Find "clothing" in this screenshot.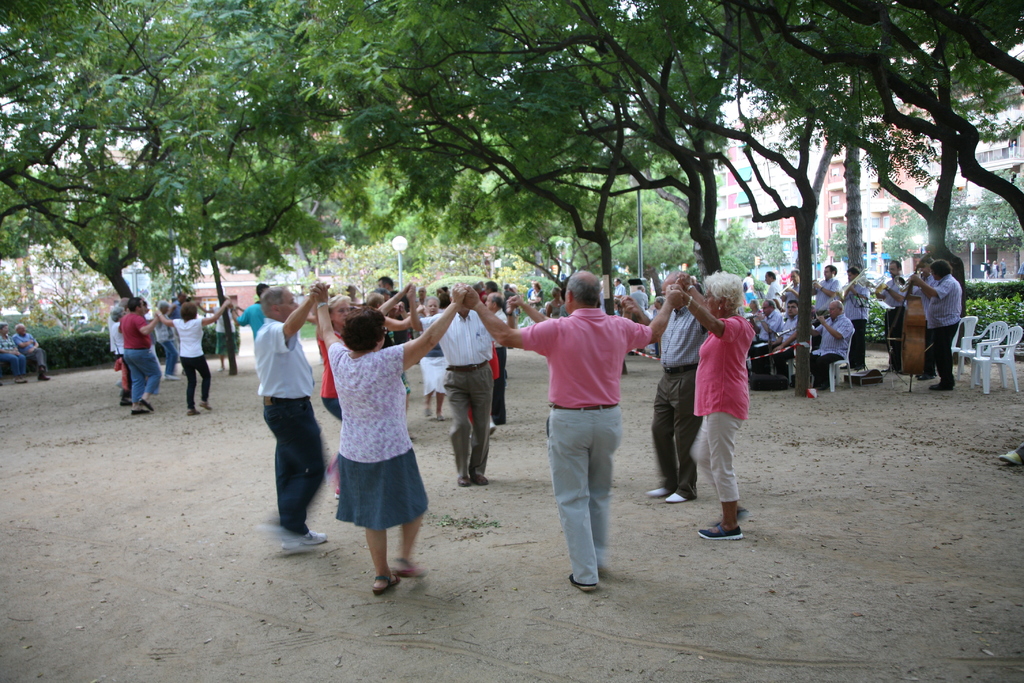
The bounding box for "clothing" is <region>663, 300, 708, 499</region>.
